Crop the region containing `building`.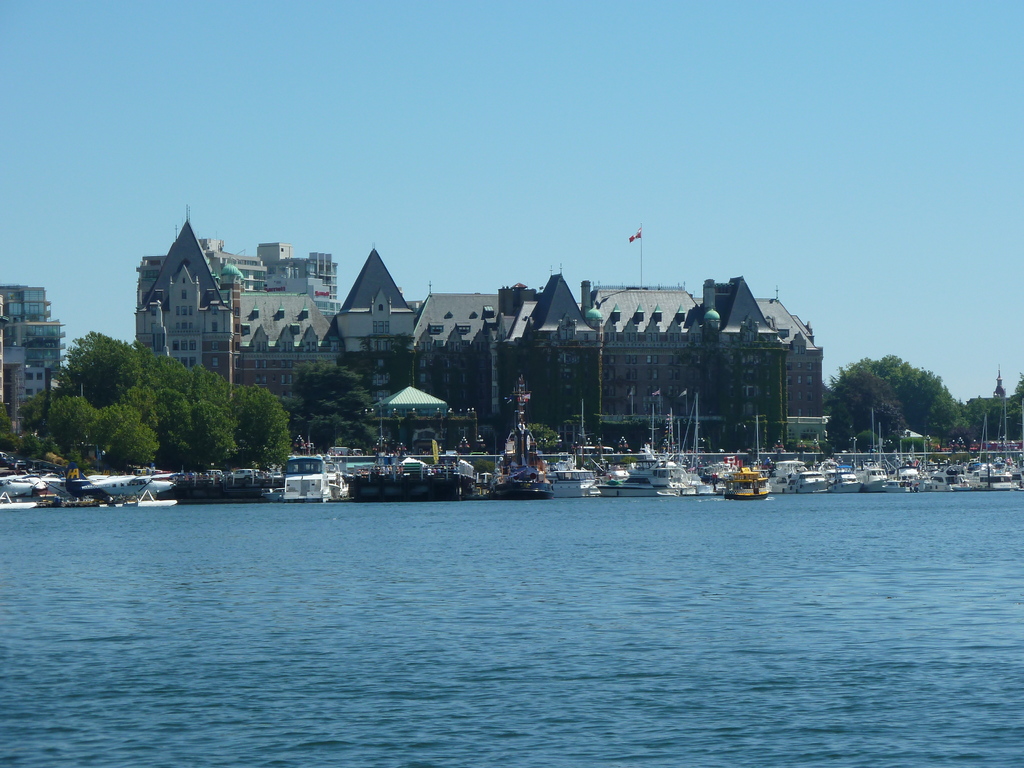
Crop region: [592,275,825,448].
